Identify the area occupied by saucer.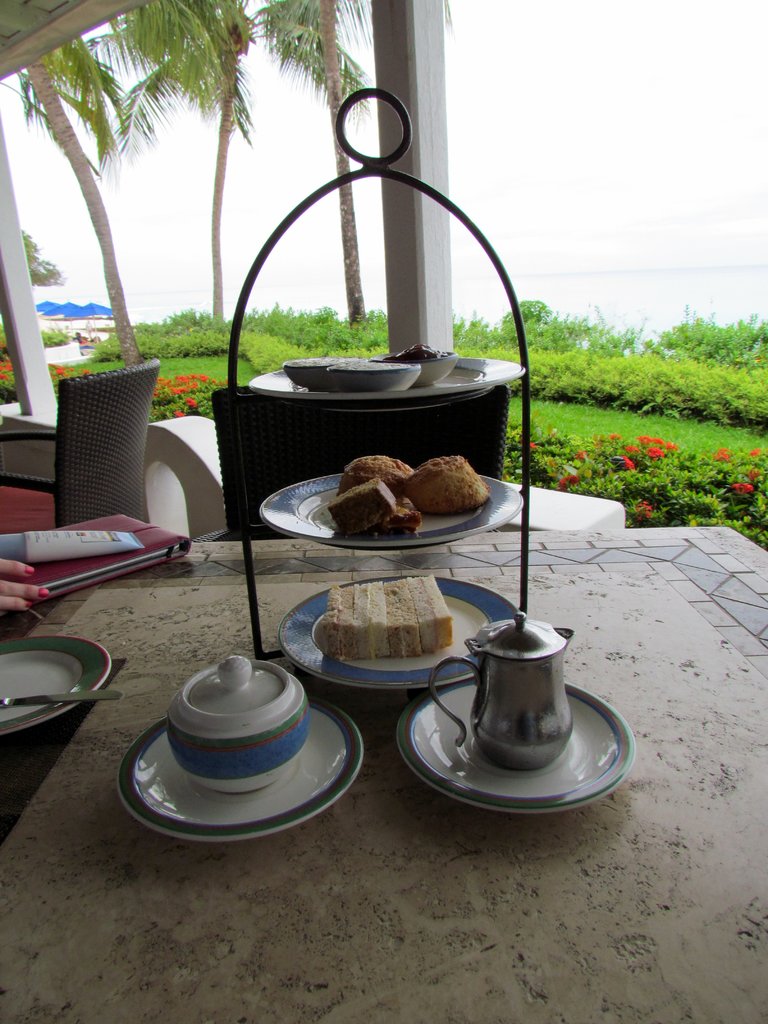
Area: bbox=(119, 711, 364, 844).
